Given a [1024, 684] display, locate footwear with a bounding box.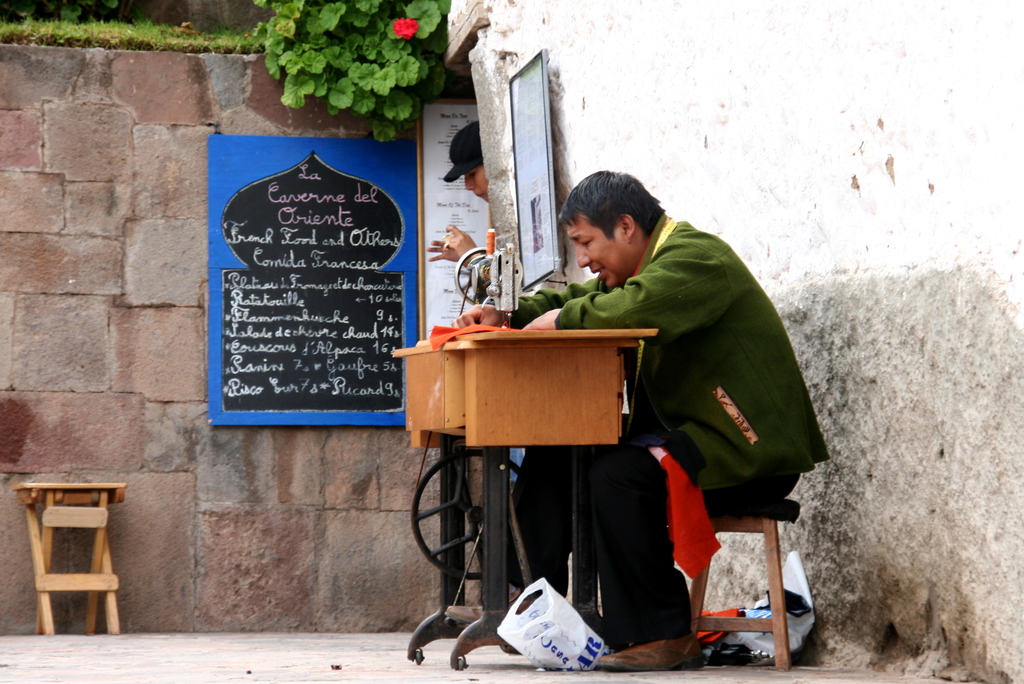
Located: 451,581,538,621.
